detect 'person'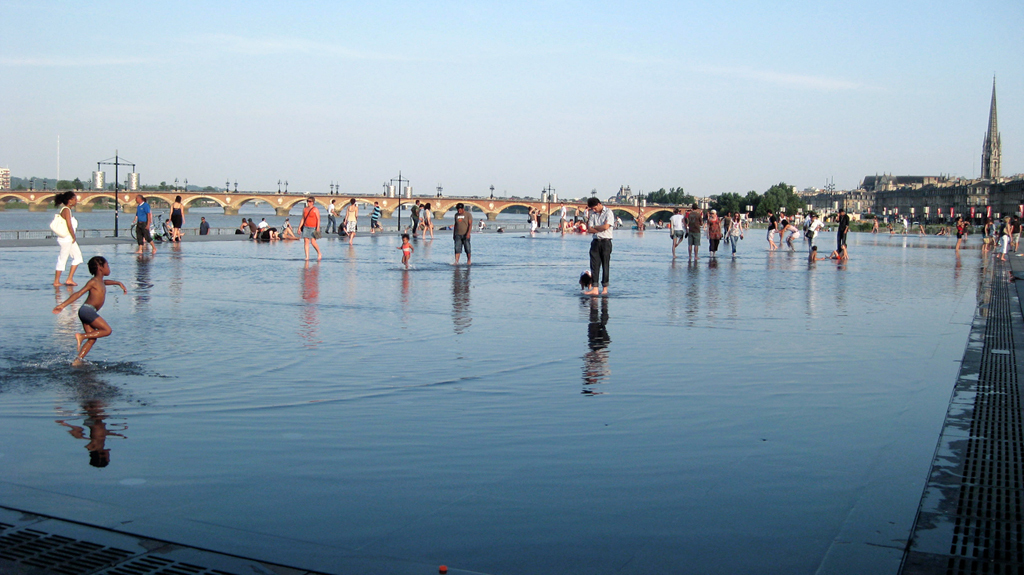
box(452, 202, 472, 264)
